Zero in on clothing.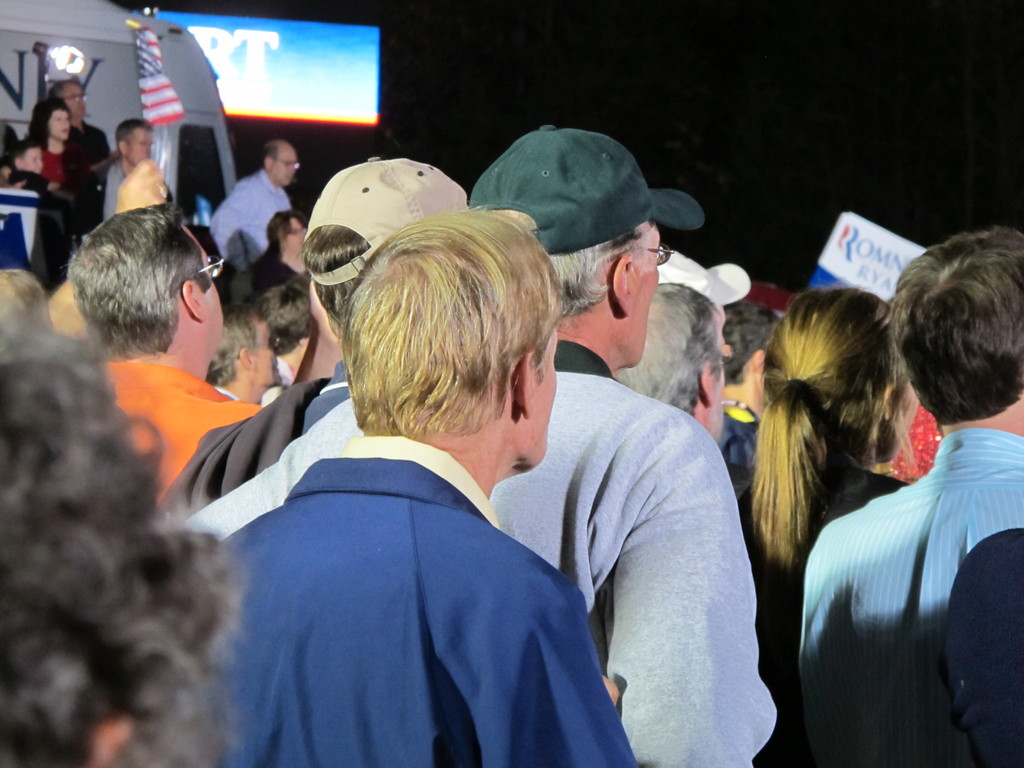
Zeroed in: (left=92, top=346, right=263, bottom=483).
